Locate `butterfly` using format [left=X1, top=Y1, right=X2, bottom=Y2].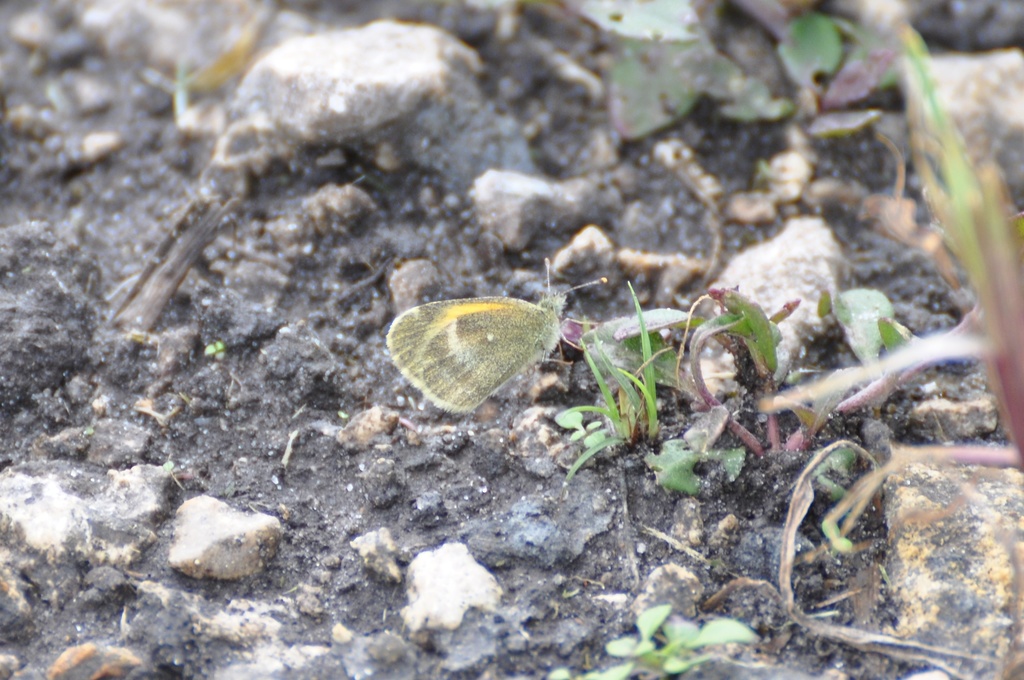
[left=384, top=278, right=567, bottom=418].
